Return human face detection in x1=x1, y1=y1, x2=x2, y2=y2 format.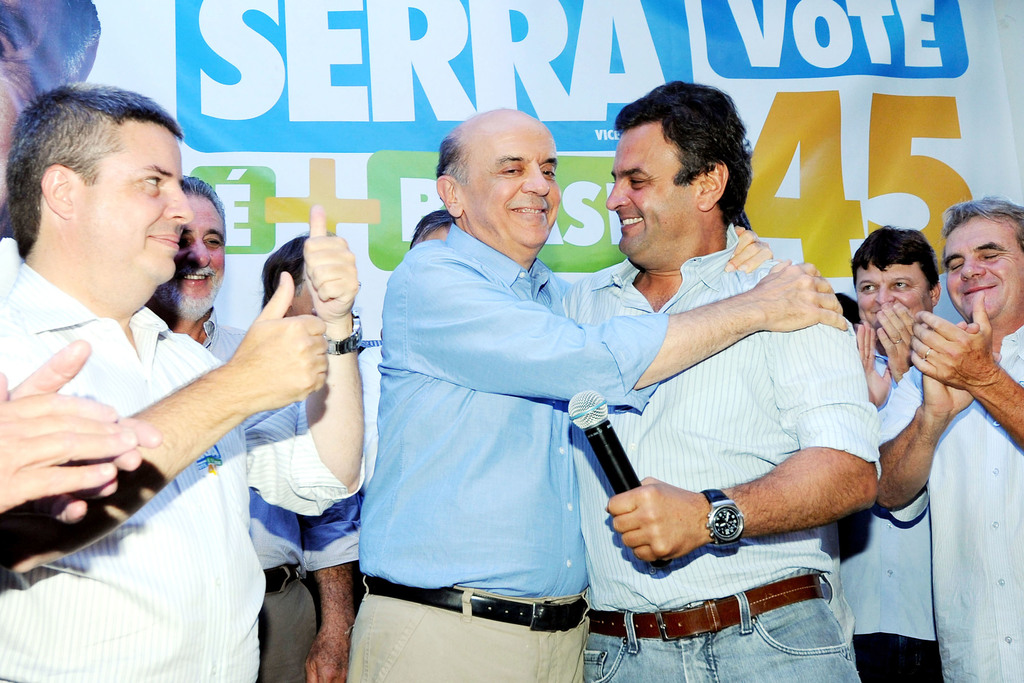
x1=605, y1=127, x2=703, y2=266.
